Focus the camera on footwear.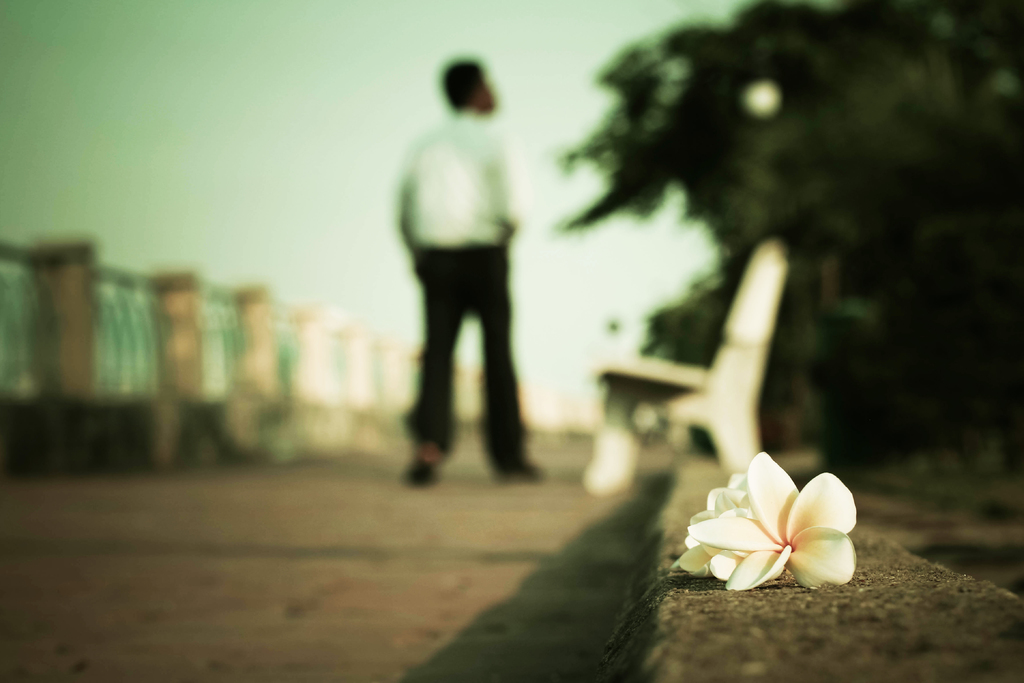
Focus region: select_region(500, 454, 561, 484).
